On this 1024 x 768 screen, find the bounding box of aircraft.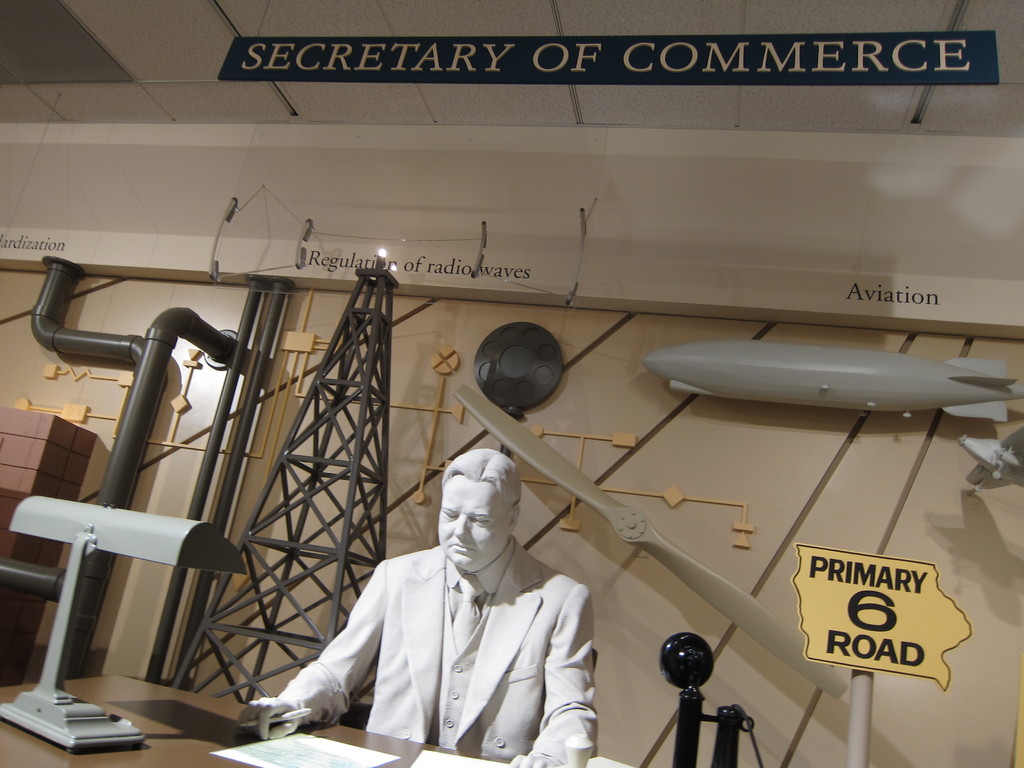
Bounding box: (640,335,1023,428).
